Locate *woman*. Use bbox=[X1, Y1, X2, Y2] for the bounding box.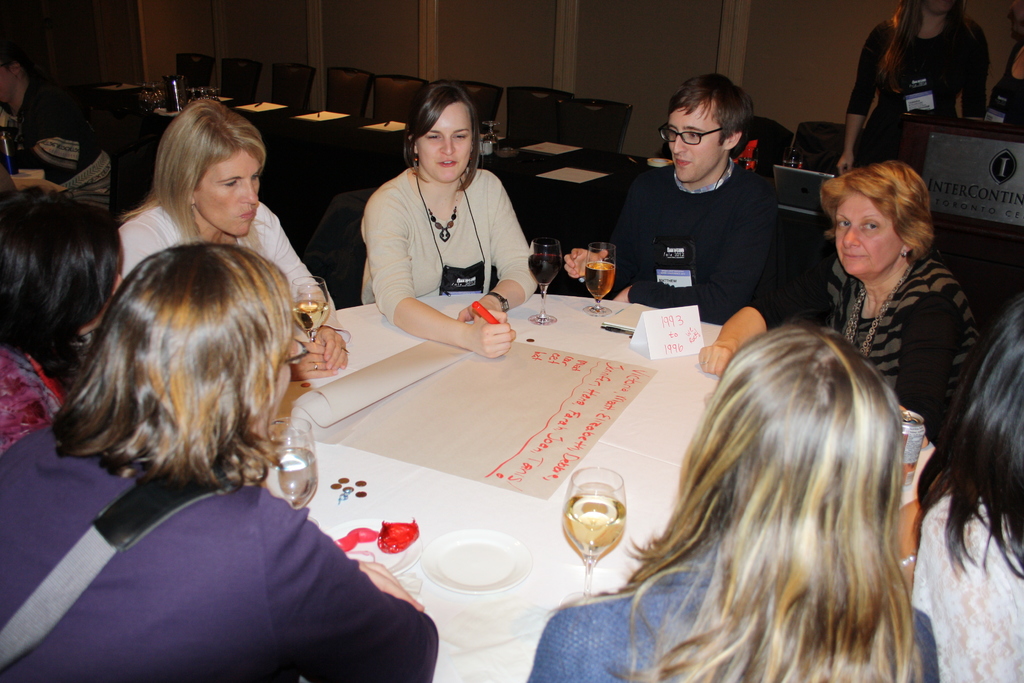
bbox=[360, 81, 547, 356].
